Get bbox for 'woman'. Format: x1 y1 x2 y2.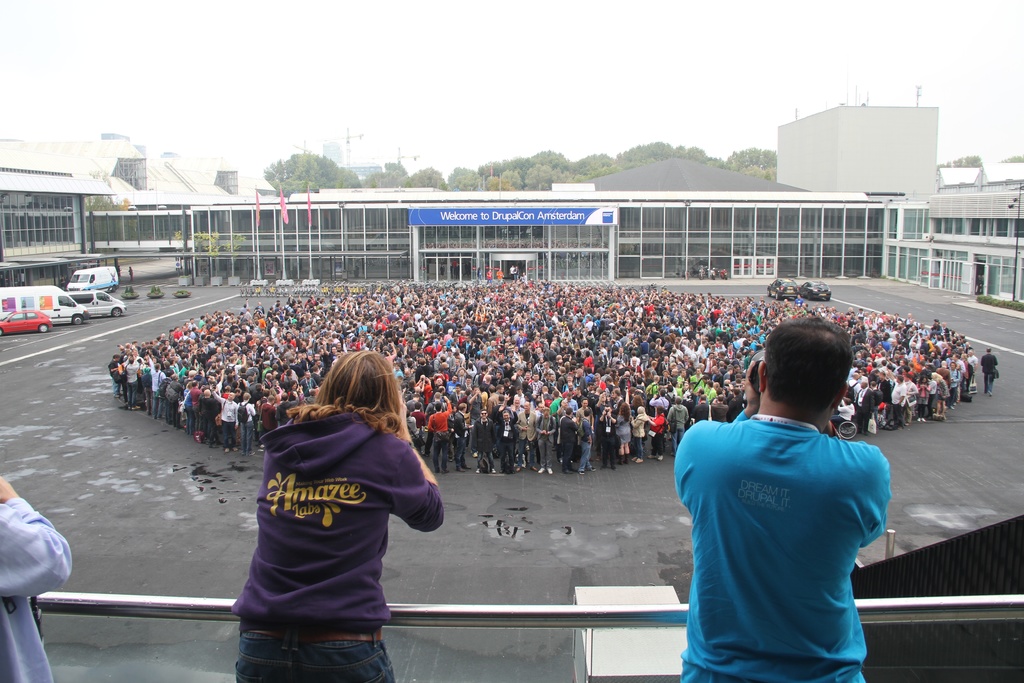
915 372 932 426.
